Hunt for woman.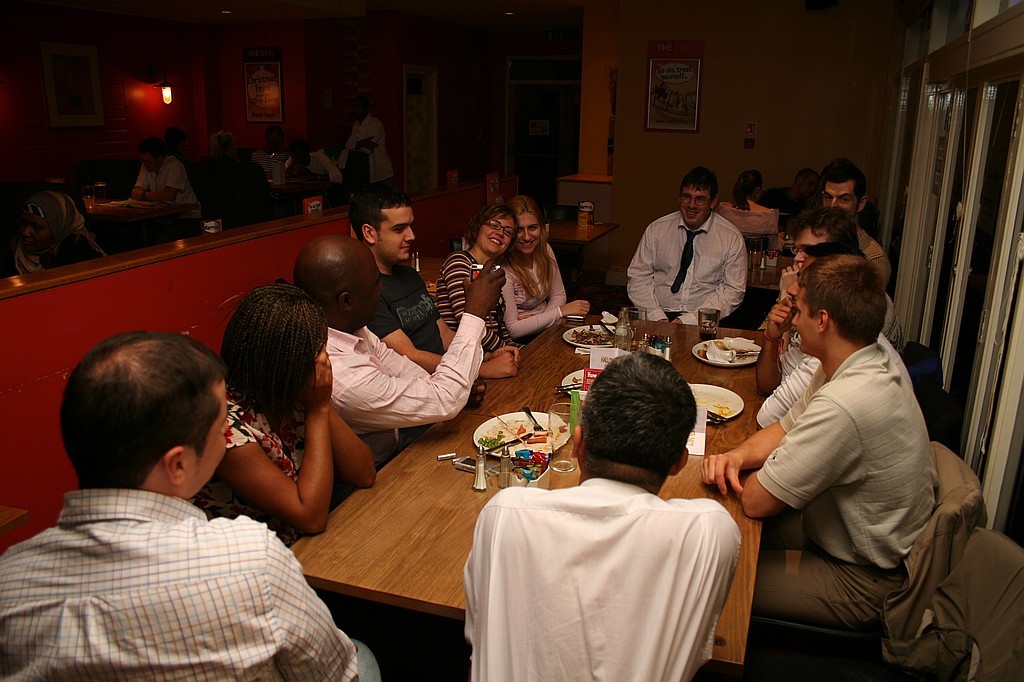
Hunted down at <bbox>436, 205, 529, 355</bbox>.
